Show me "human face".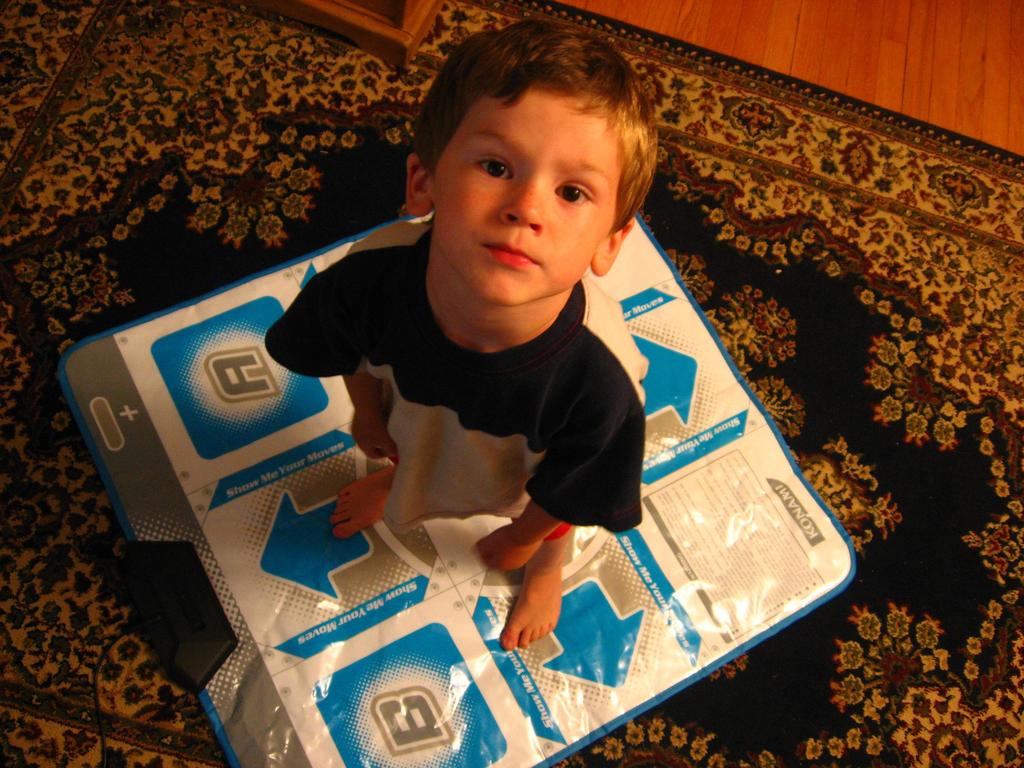
"human face" is here: (433, 79, 613, 308).
